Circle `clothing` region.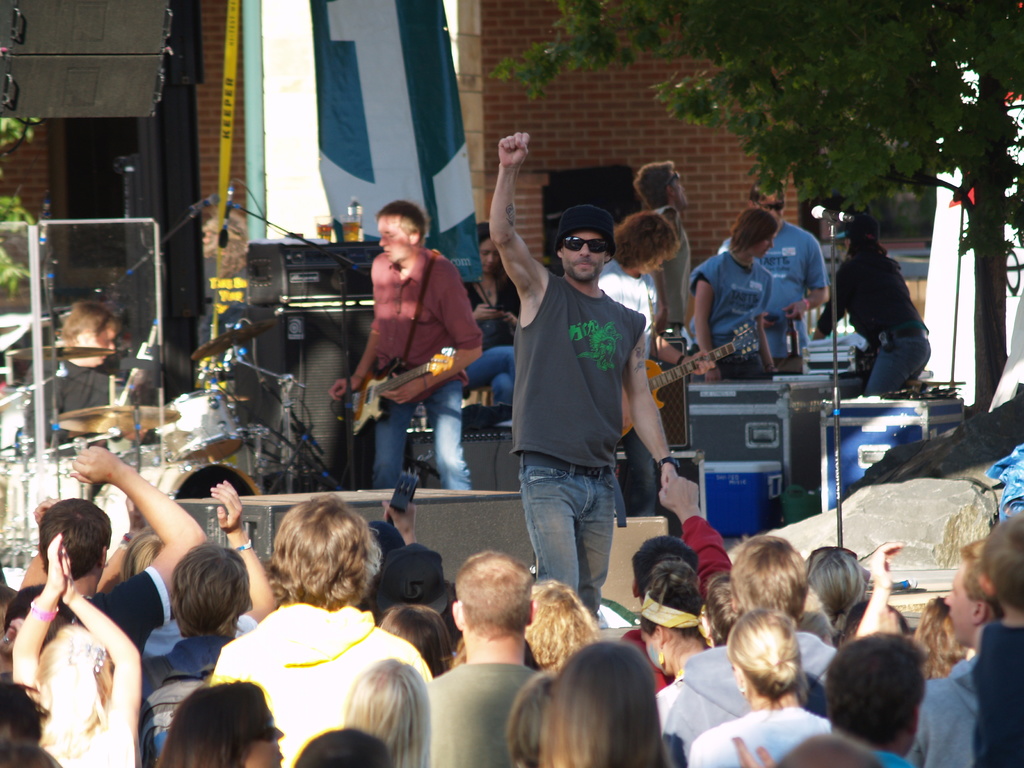
Region: <bbox>644, 204, 694, 331</bbox>.
